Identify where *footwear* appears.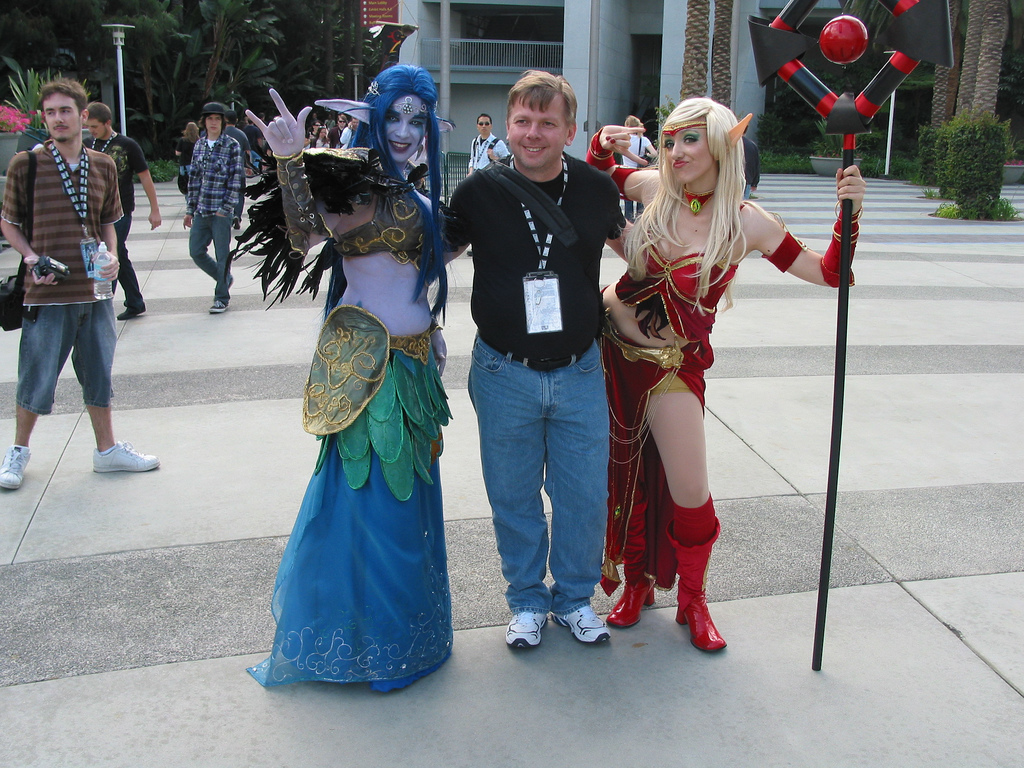
Appears at bbox(226, 269, 234, 287).
